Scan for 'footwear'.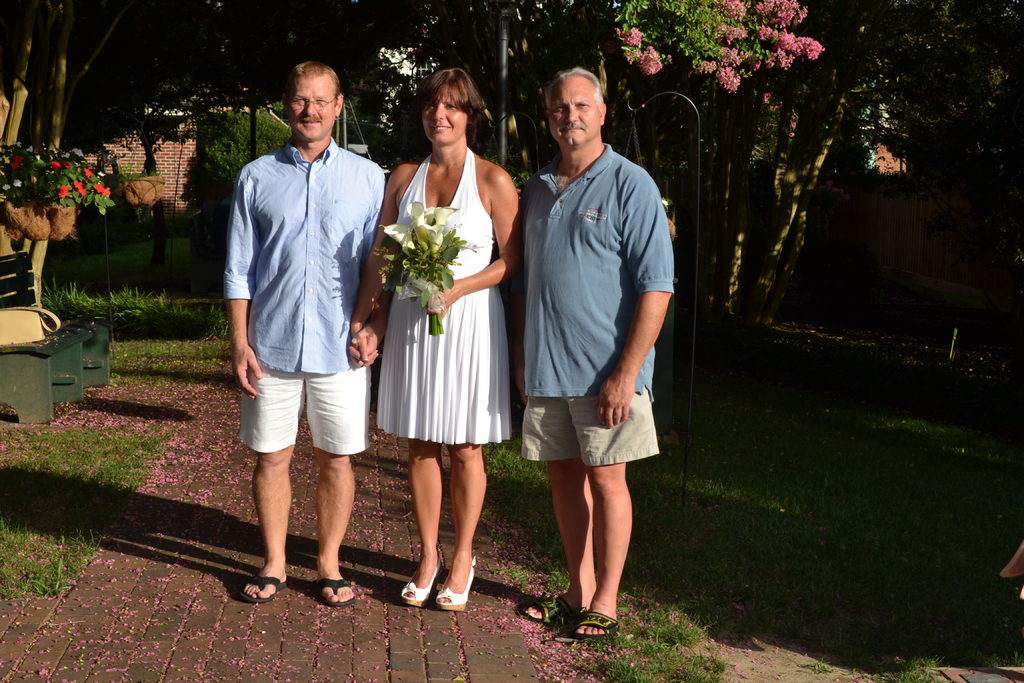
Scan result: rect(400, 545, 470, 611).
